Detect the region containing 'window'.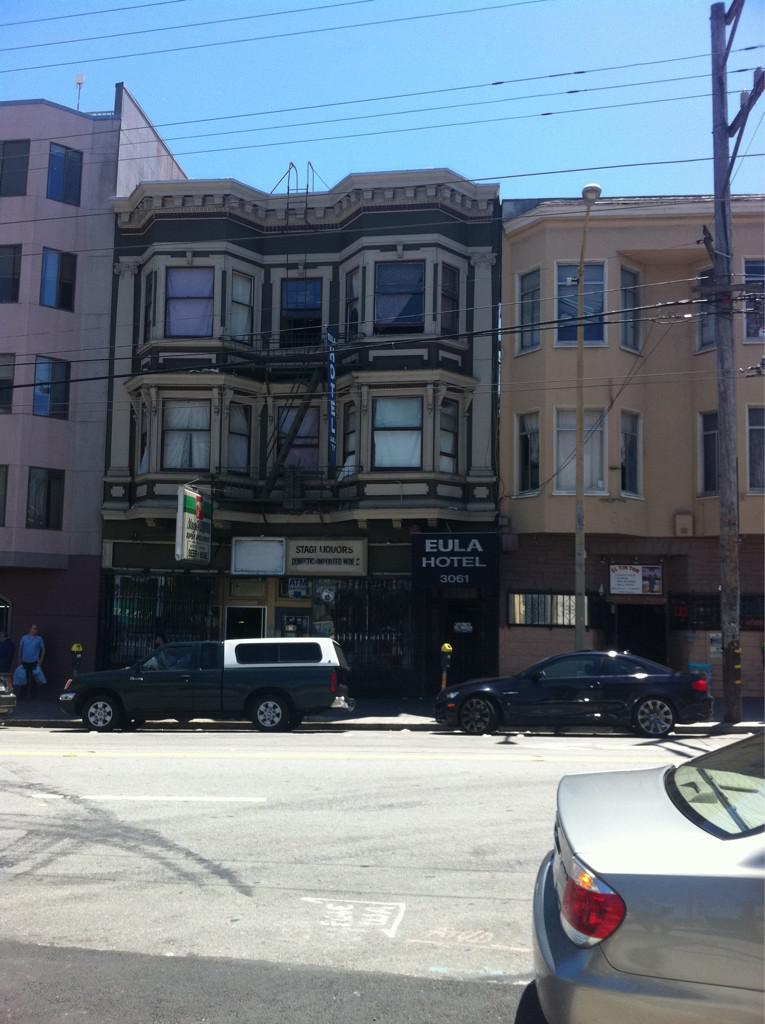
detection(0, 463, 8, 525).
